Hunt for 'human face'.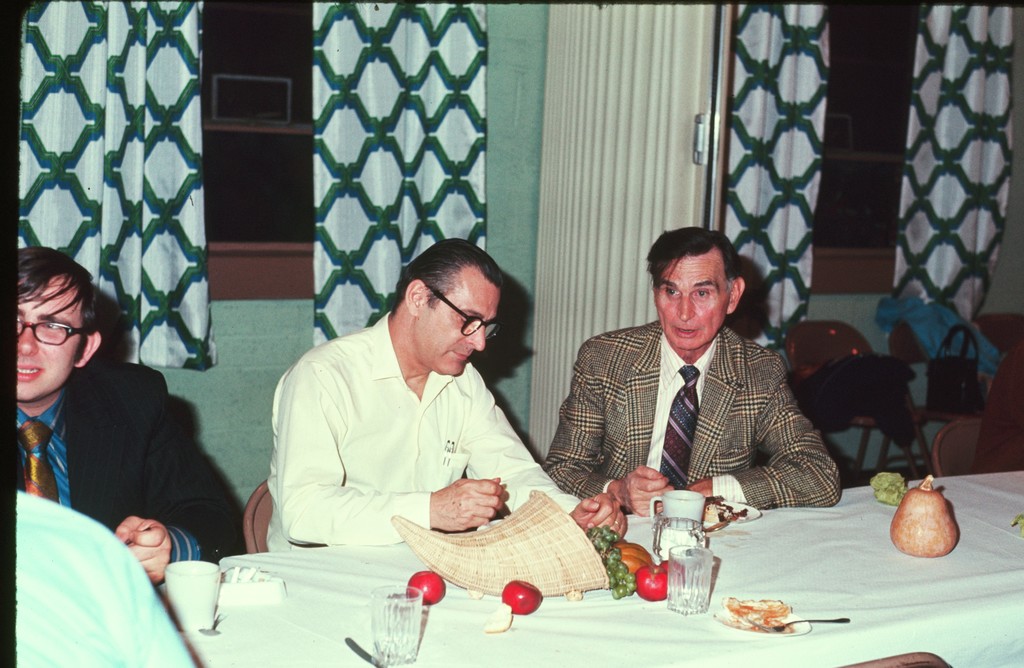
Hunted down at 662,257,729,351.
